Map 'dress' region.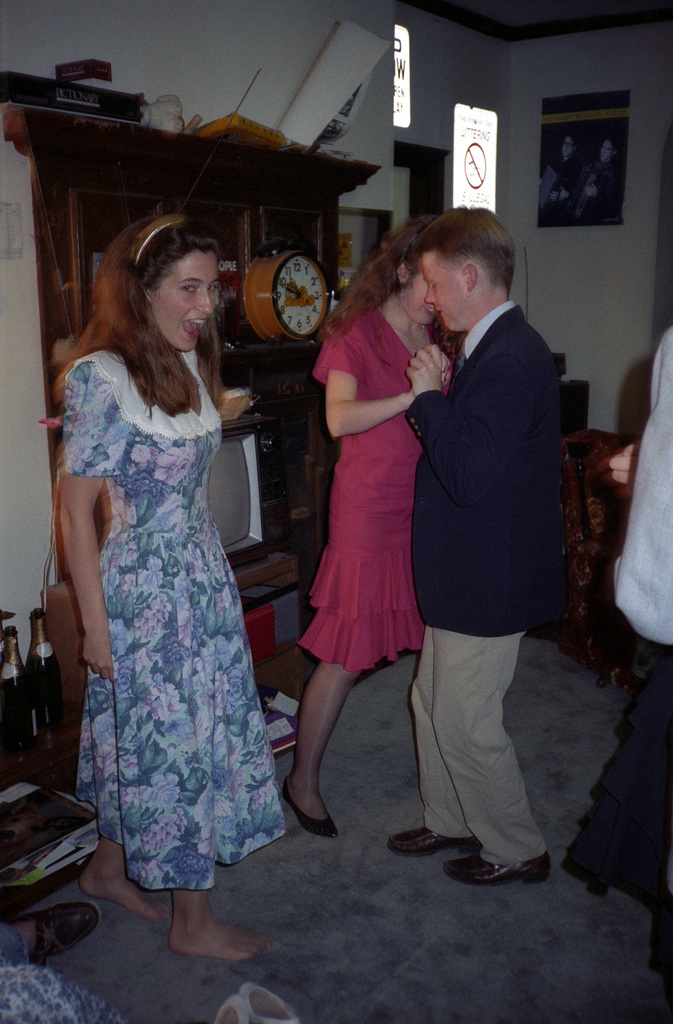
Mapped to region(297, 308, 451, 672).
